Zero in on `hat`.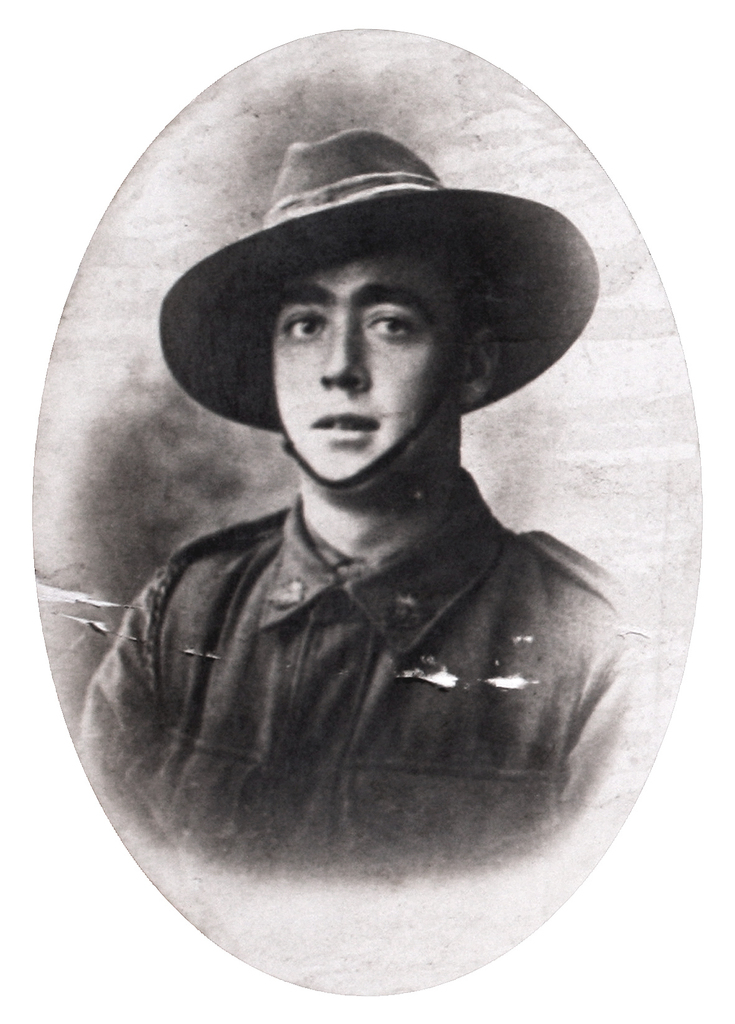
Zeroed in: rect(158, 127, 602, 433).
